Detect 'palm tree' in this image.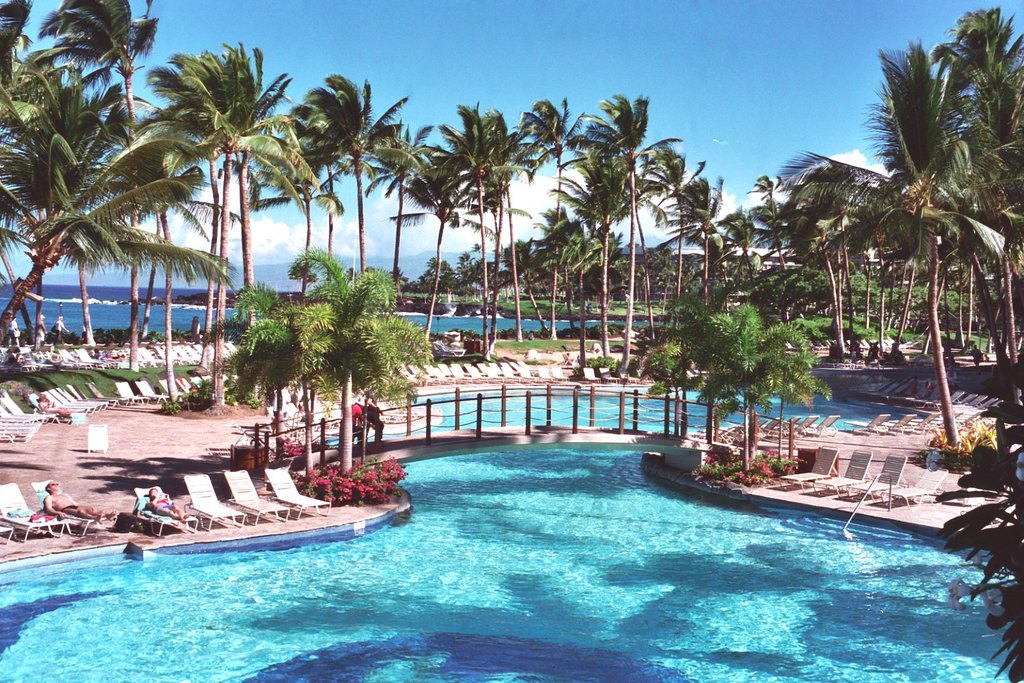
Detection: box=[309, 80, 390, 280].
